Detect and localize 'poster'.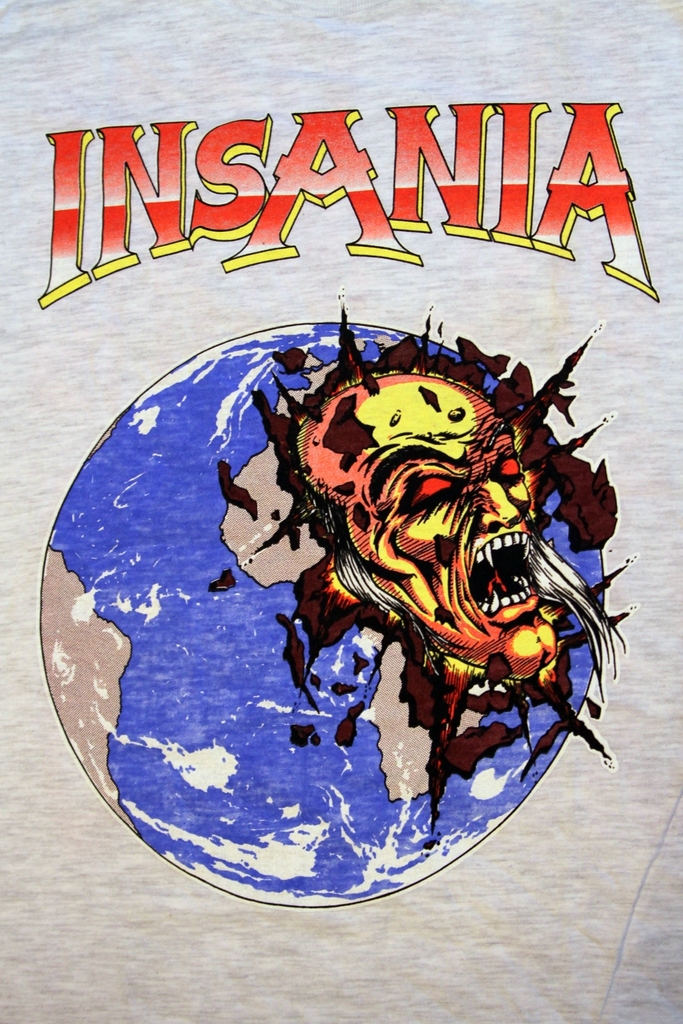
Localized at {"x1": 0, "y1": 0, "x2": 682, "y2": 1023}.
